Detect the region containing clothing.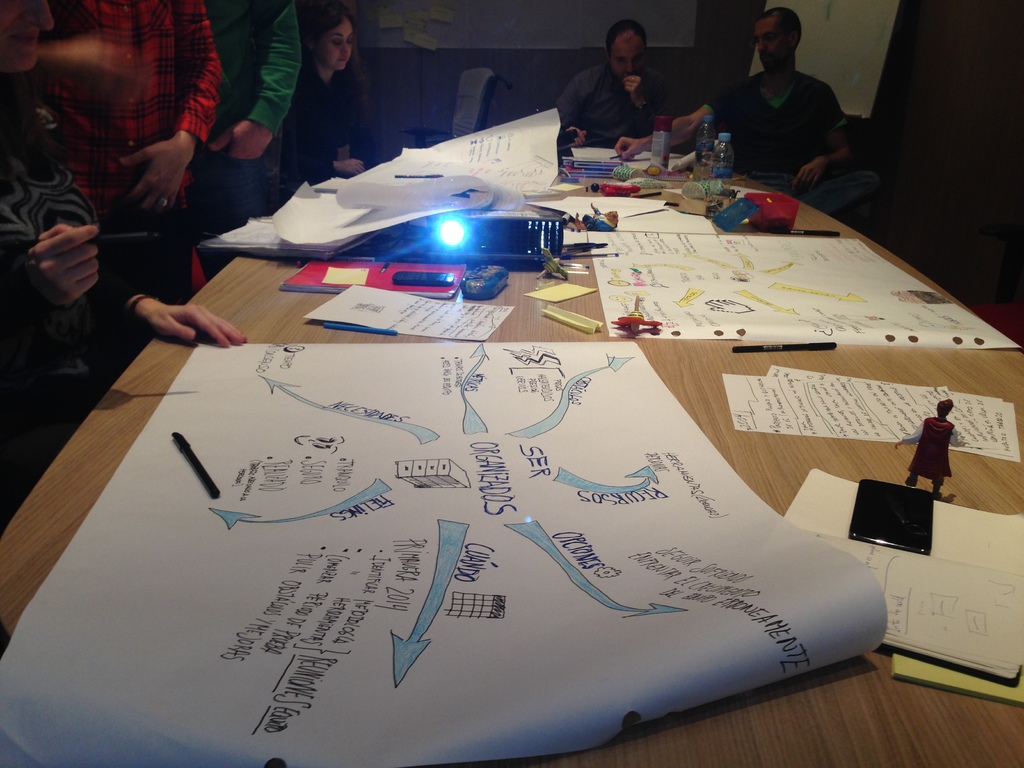
x1=554, y1=65, x2=678, y2=148.
